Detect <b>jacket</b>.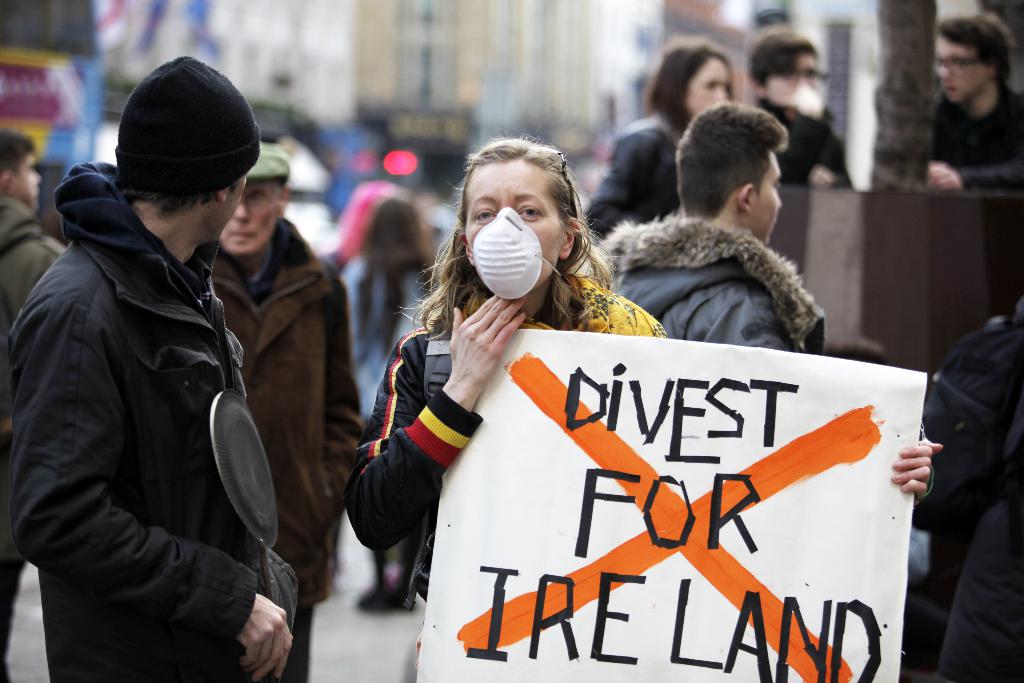
Detected at rect(10, 83, 283, 629).
